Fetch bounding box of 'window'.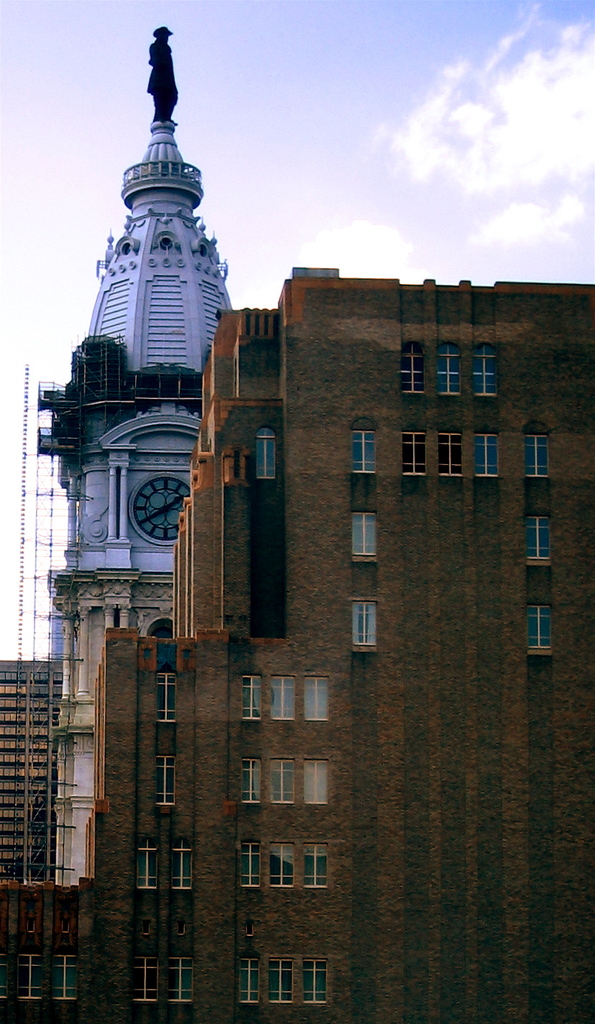
Bbox: [left=356, top=598, right=381, bottom=651].
